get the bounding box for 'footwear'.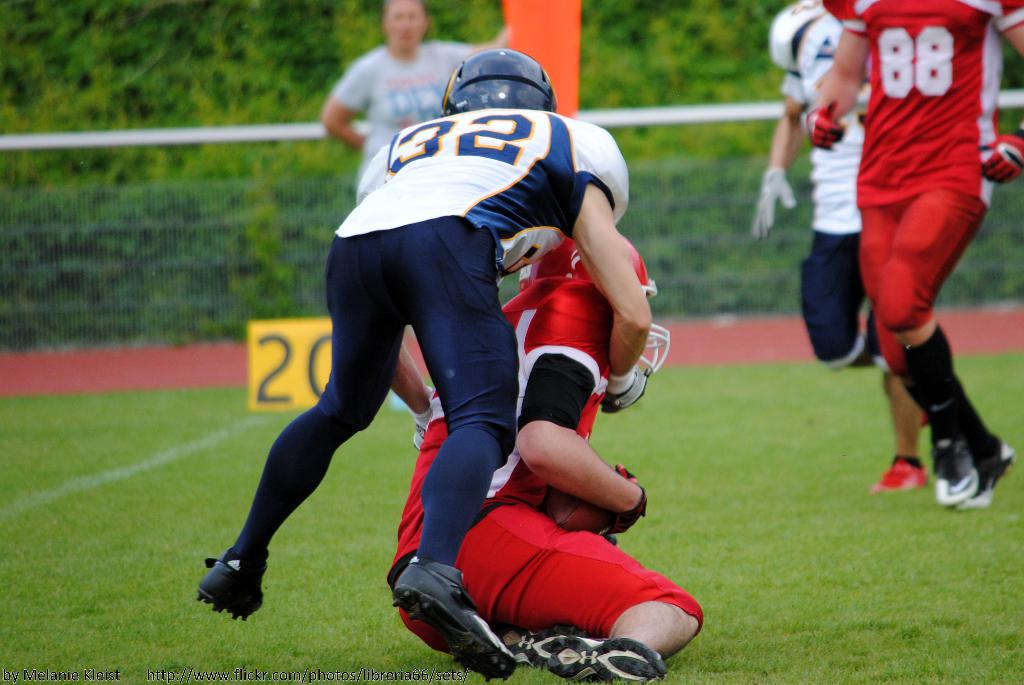
Rect(962, 436, 1014, 509).
